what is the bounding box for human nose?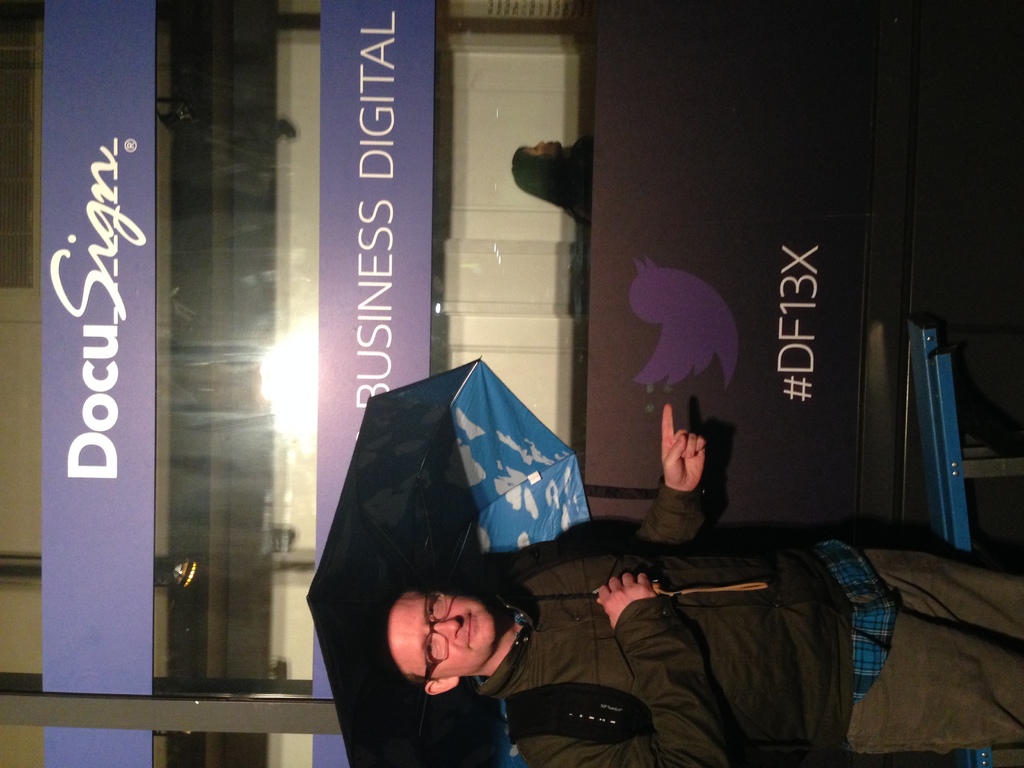
region(431, 616, 461, 643).
